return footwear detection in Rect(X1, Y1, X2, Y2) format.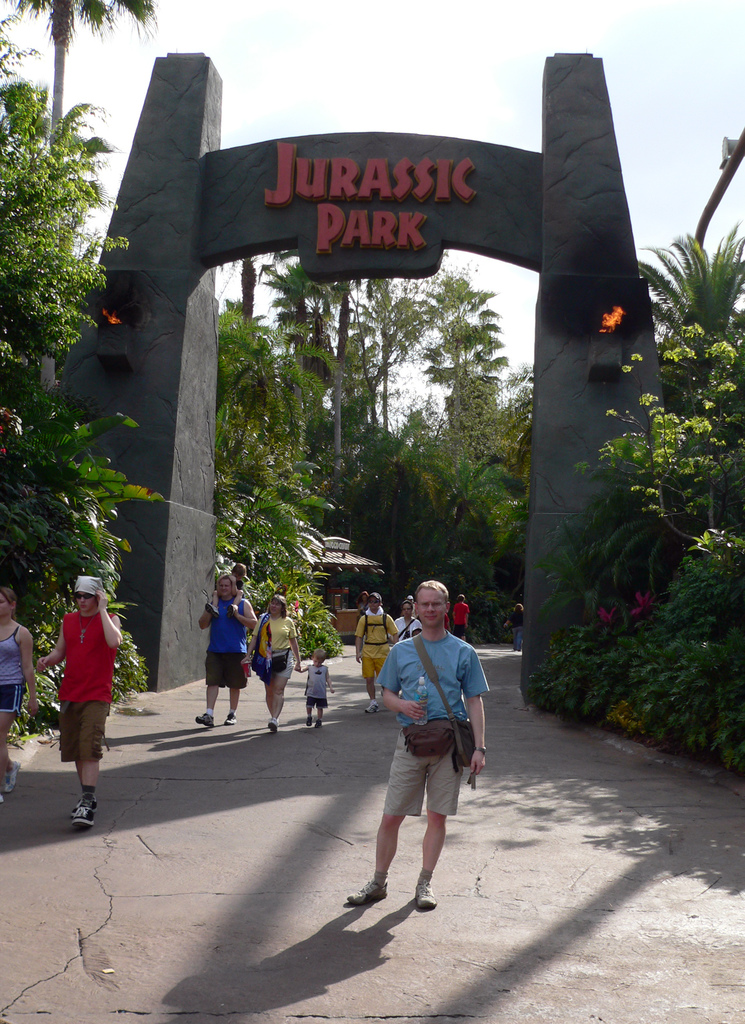
Rect(415, 881, 434, 909).
